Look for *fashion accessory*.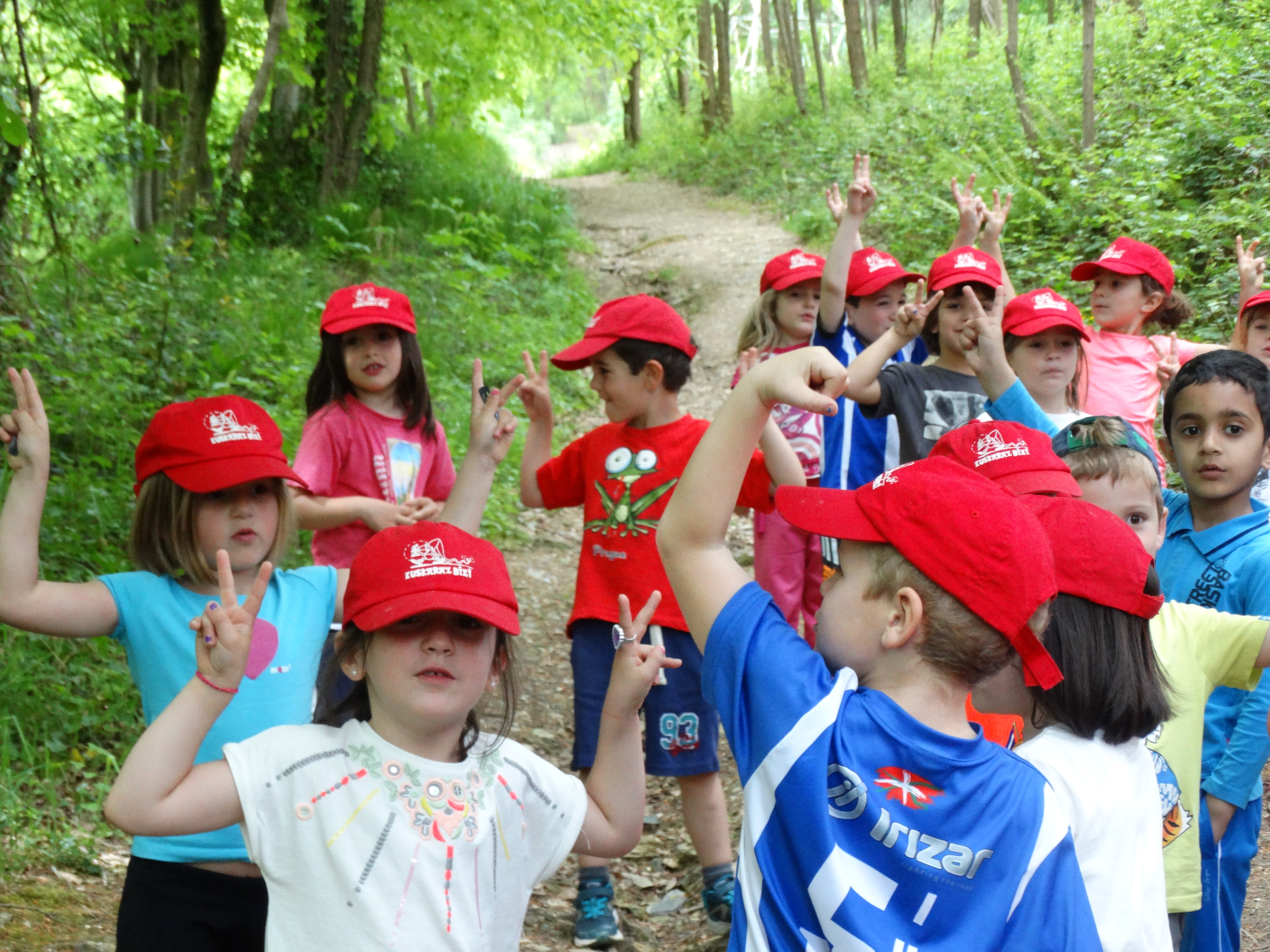
Found: x1=185 y1=61 x2=202 y2=72.
